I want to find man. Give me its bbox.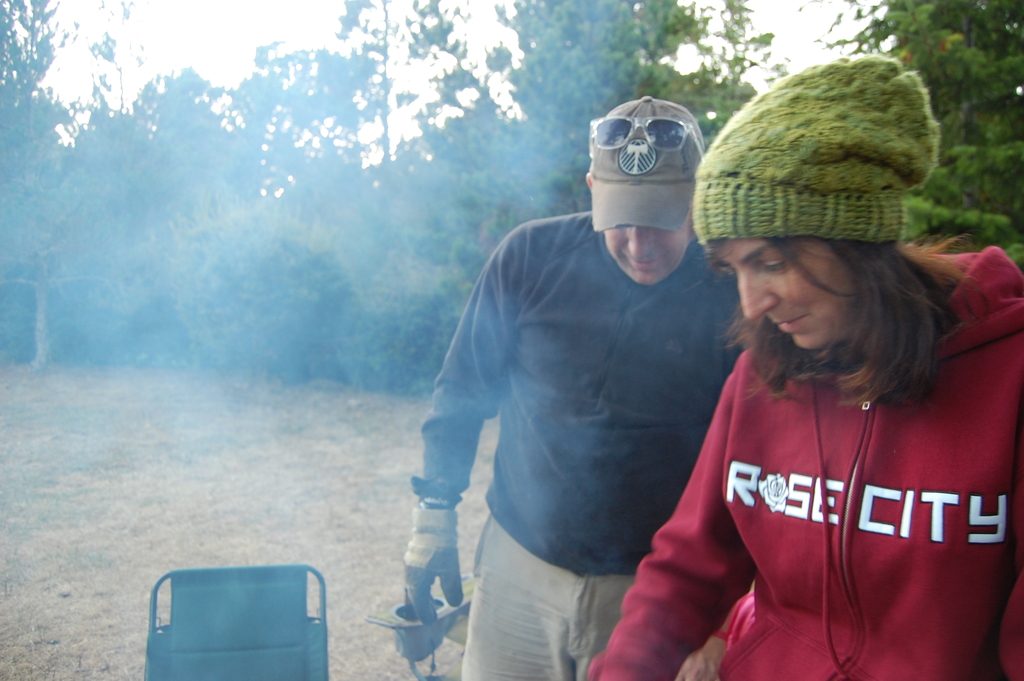
x1=398 y1=93 x2=762 y2=680.
